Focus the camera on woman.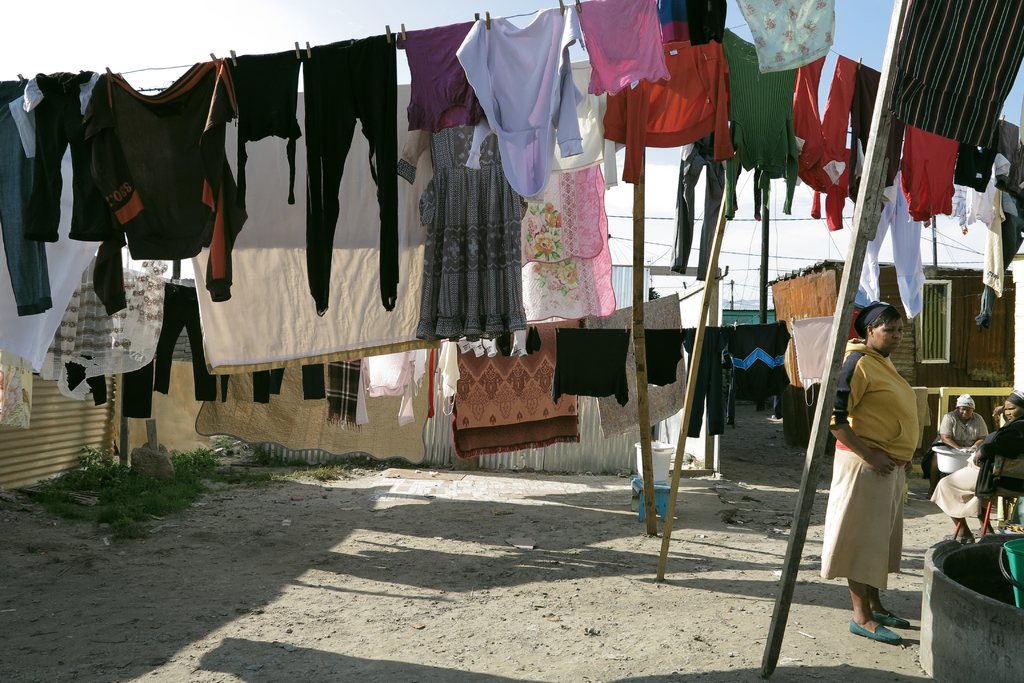
Focus region: rect(929, 390, 1023, 536).
